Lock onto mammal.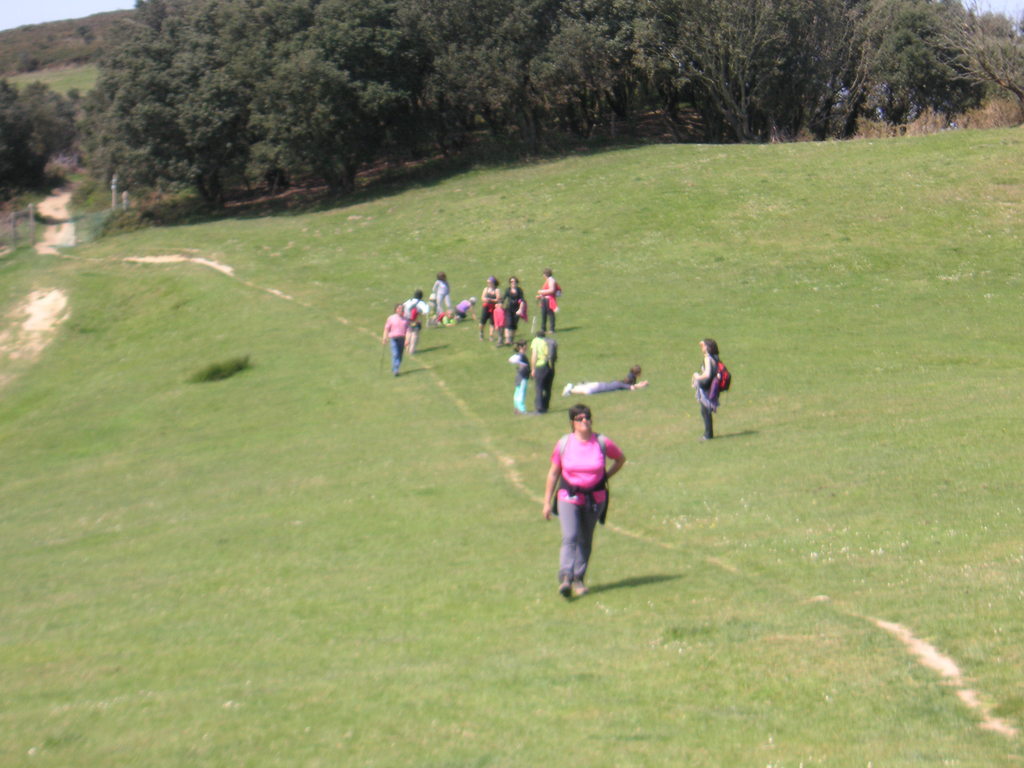
Locked: [627,364,646,380].
